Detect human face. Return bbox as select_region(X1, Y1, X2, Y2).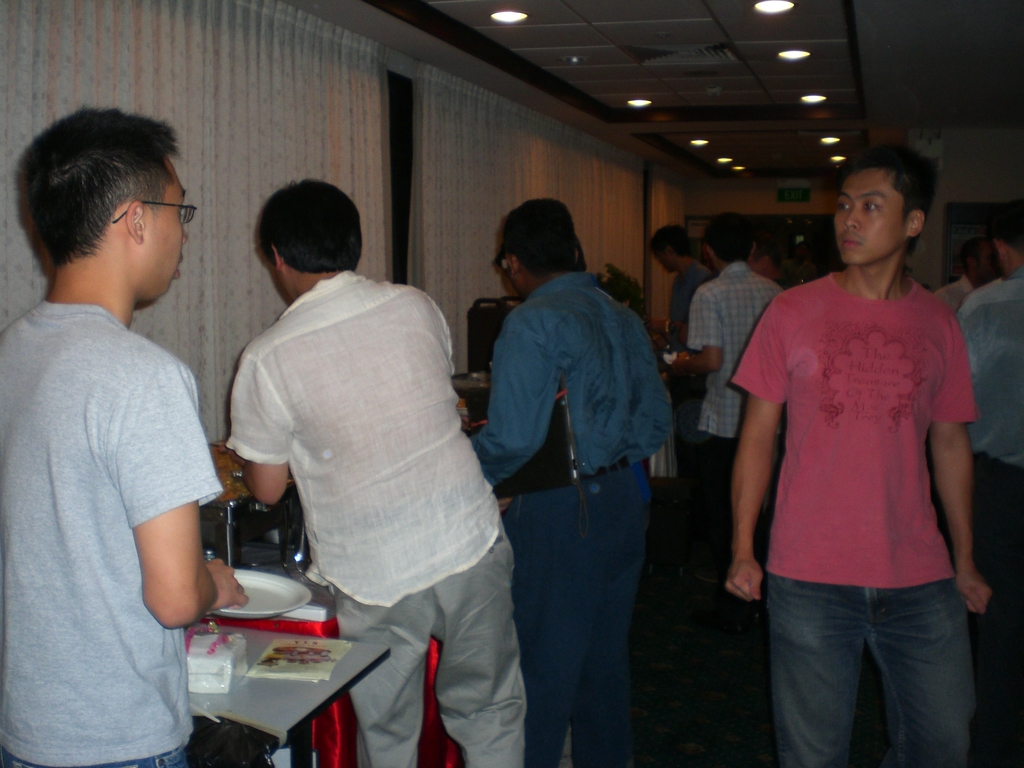
select_region(145, 150, 190, 299).
